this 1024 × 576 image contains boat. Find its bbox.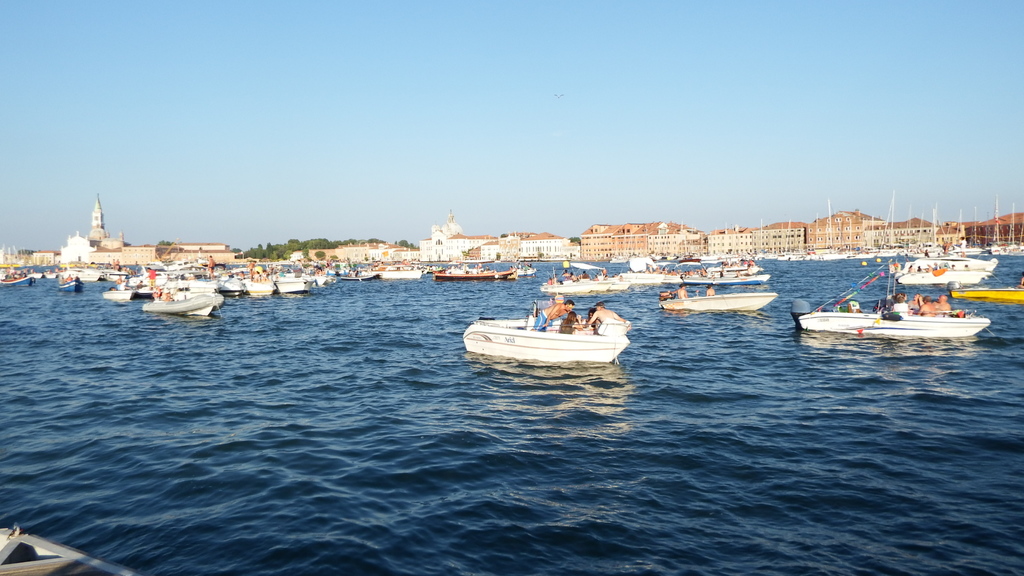
BBox(656, 281, 779, 314).
